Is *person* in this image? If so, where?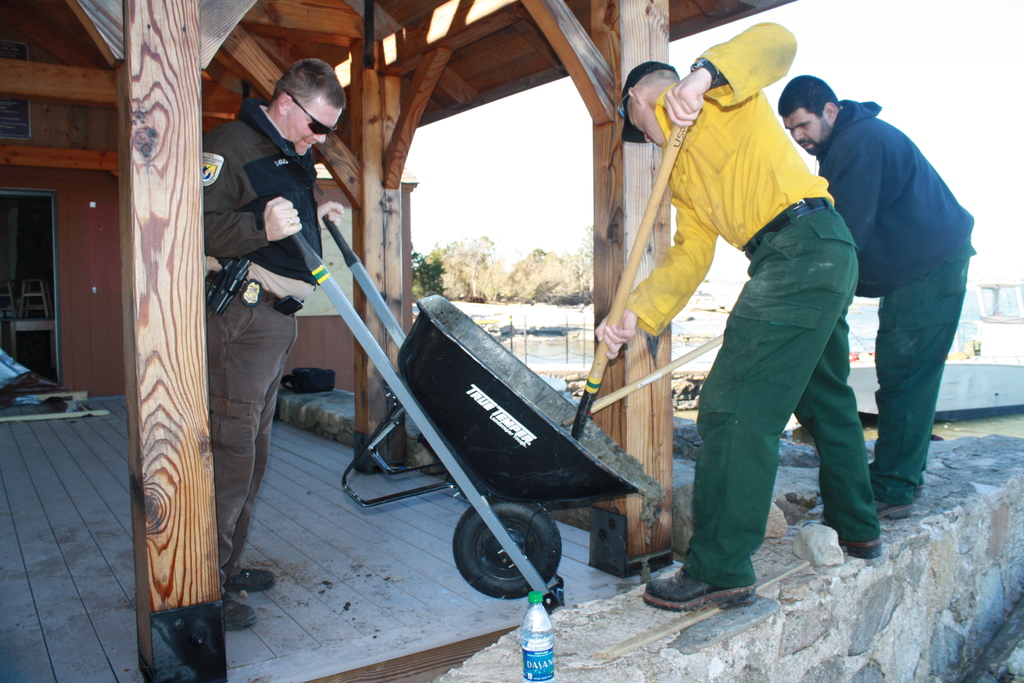
Yes, at 202,56,346,629.
